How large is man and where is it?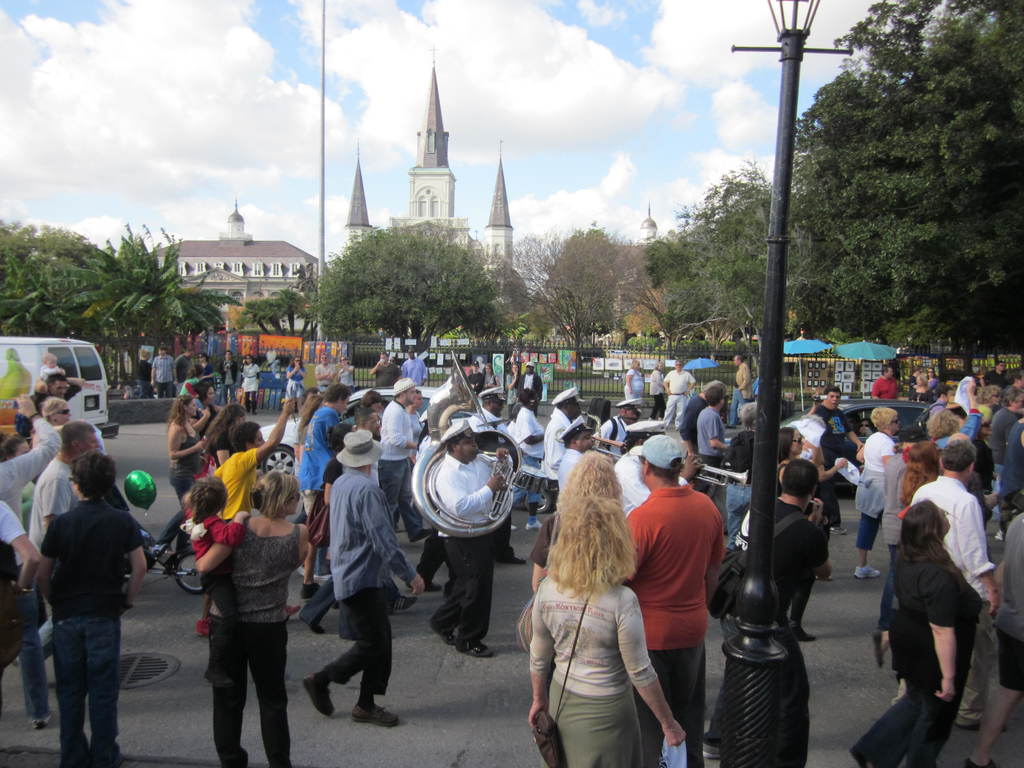
Bounding box: rect(997, 413, 1023, 534).
